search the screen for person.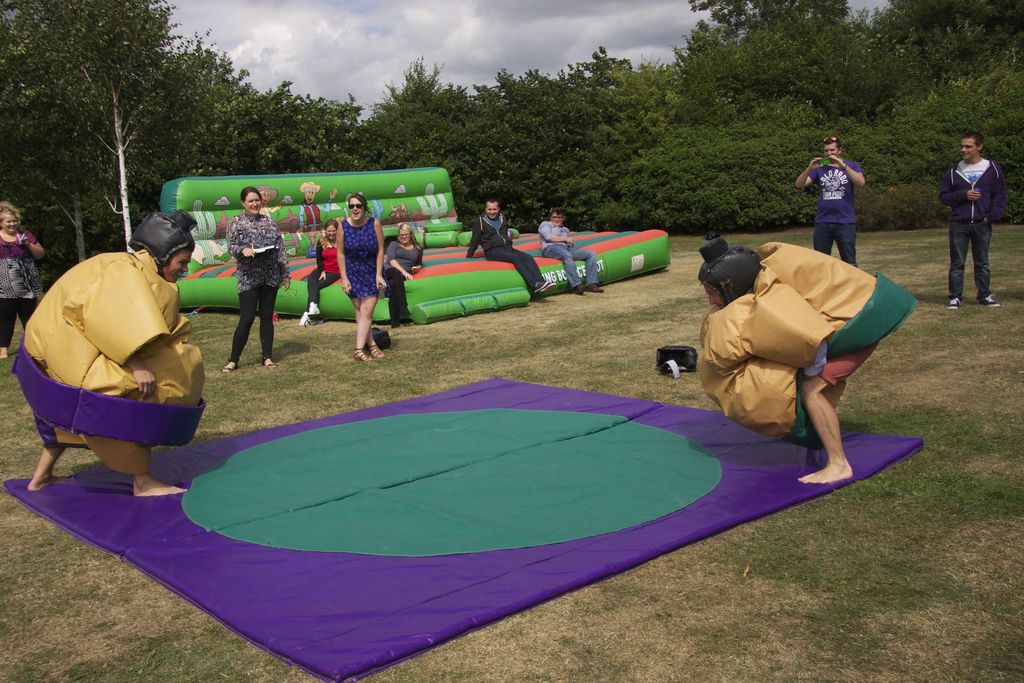
Found at box=[260, 188, 286, 222].
